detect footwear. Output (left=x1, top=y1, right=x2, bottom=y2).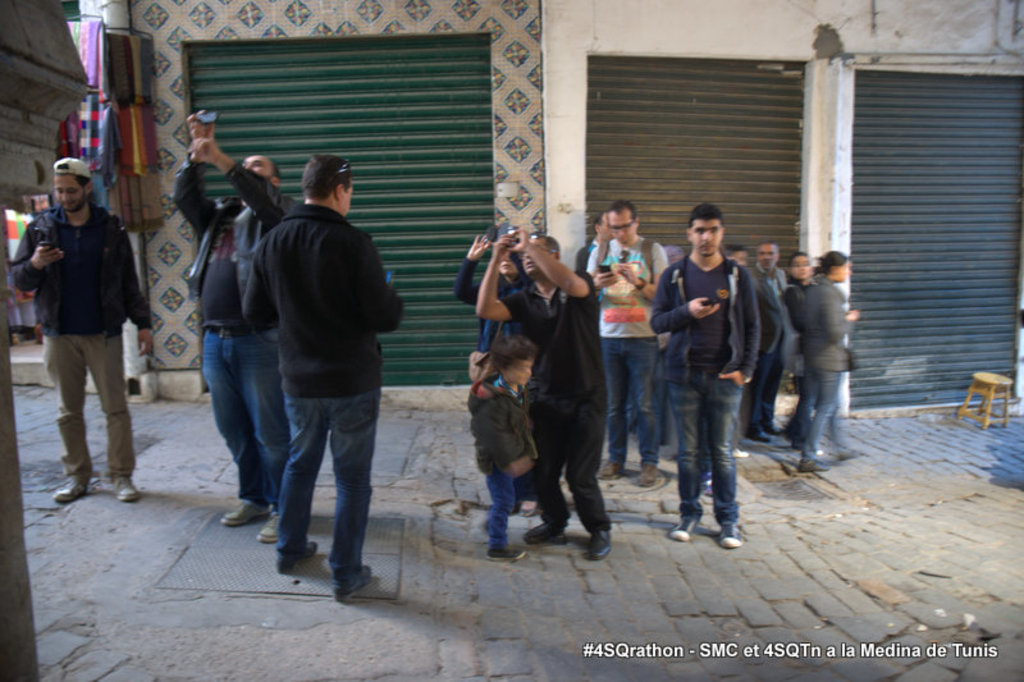
(left=639, top=459, right=659, bottom=490).
